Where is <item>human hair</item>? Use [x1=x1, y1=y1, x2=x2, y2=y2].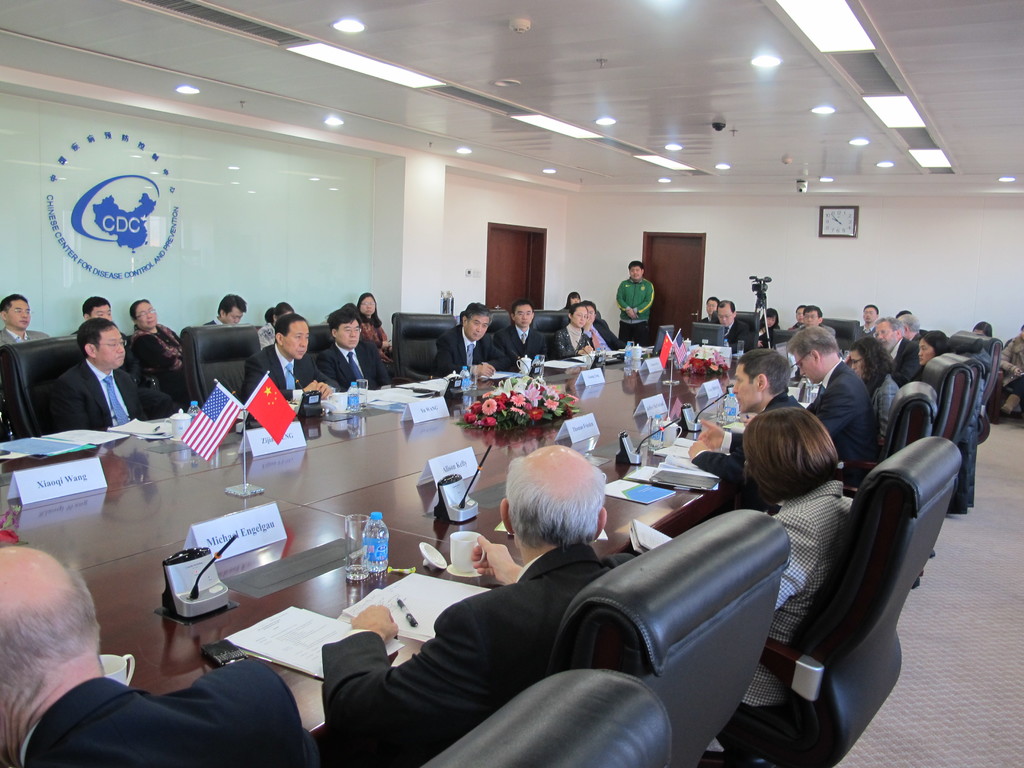
[x1=717, y1=298, x2=735, y2=316].
